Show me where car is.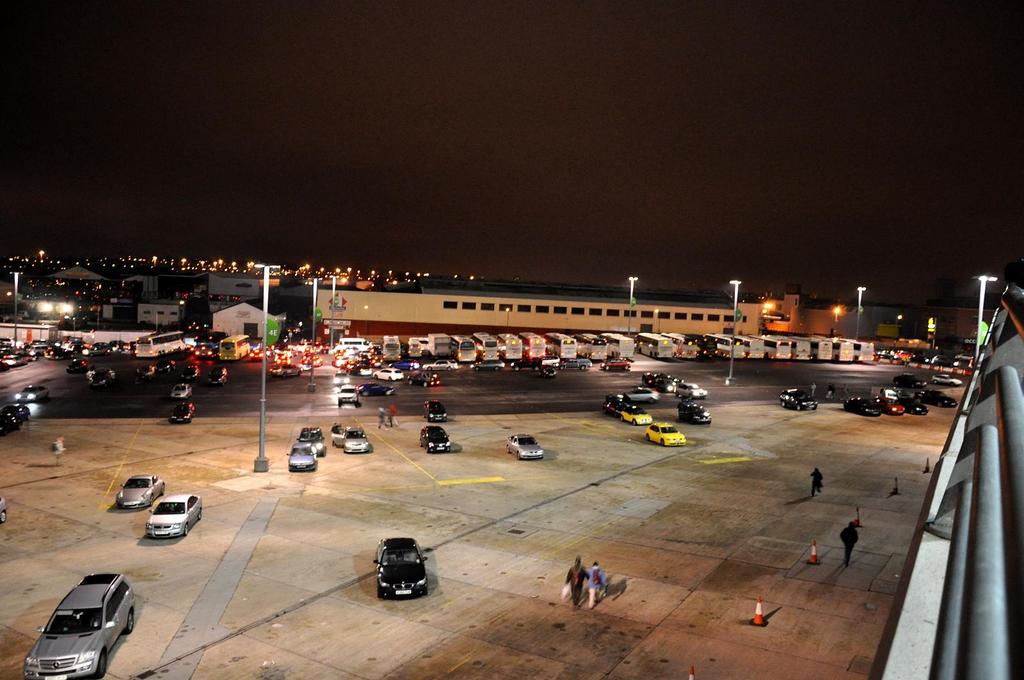
car is at 780,386,817,413.
